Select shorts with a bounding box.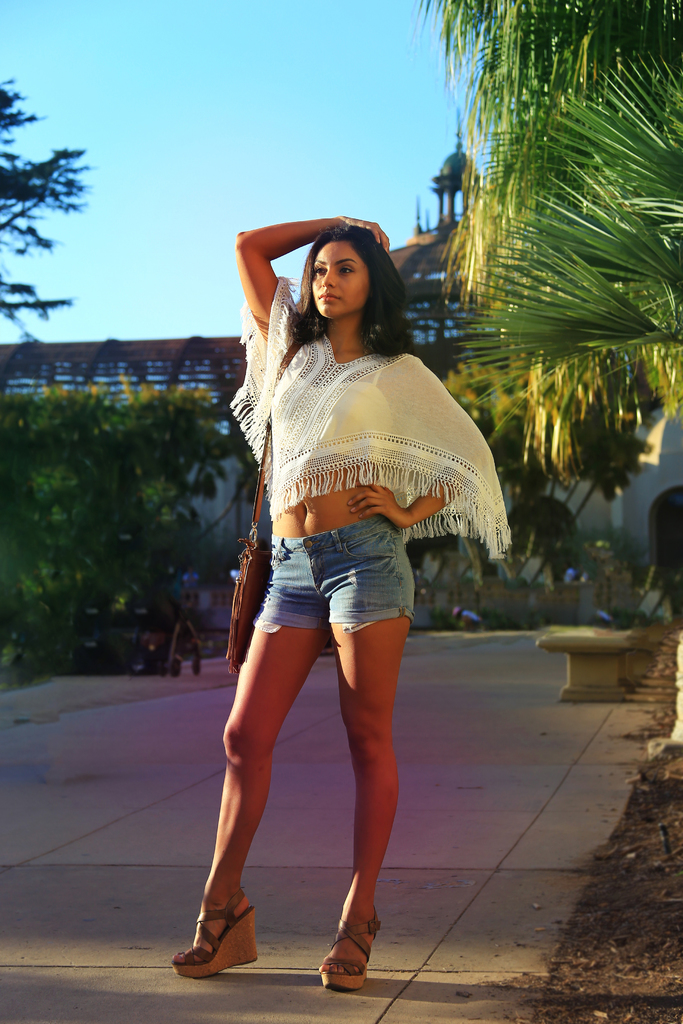
242/516/447/633.
